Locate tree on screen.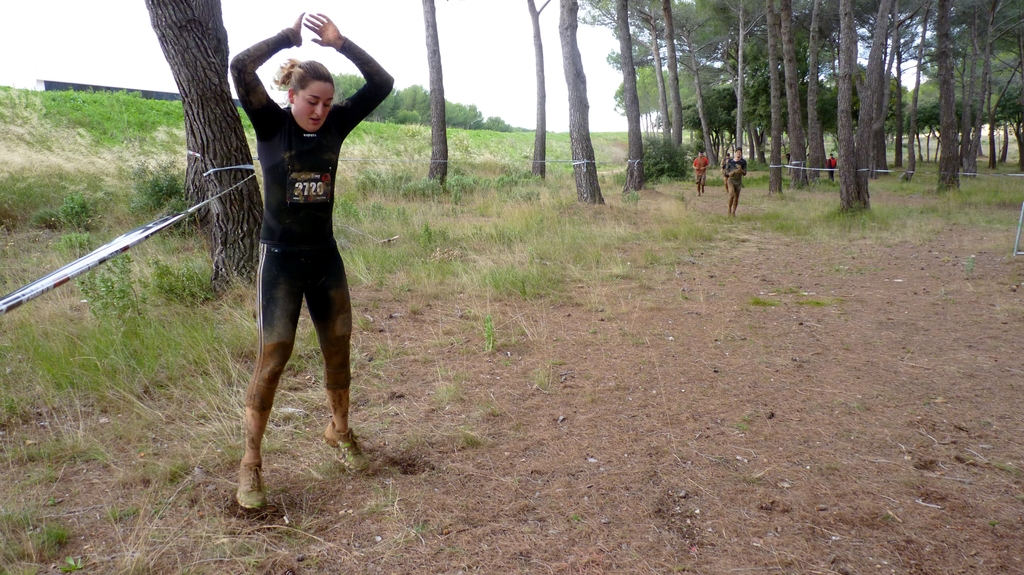
On screen at <bbox>558, 0, 608, 207</bbox>.
